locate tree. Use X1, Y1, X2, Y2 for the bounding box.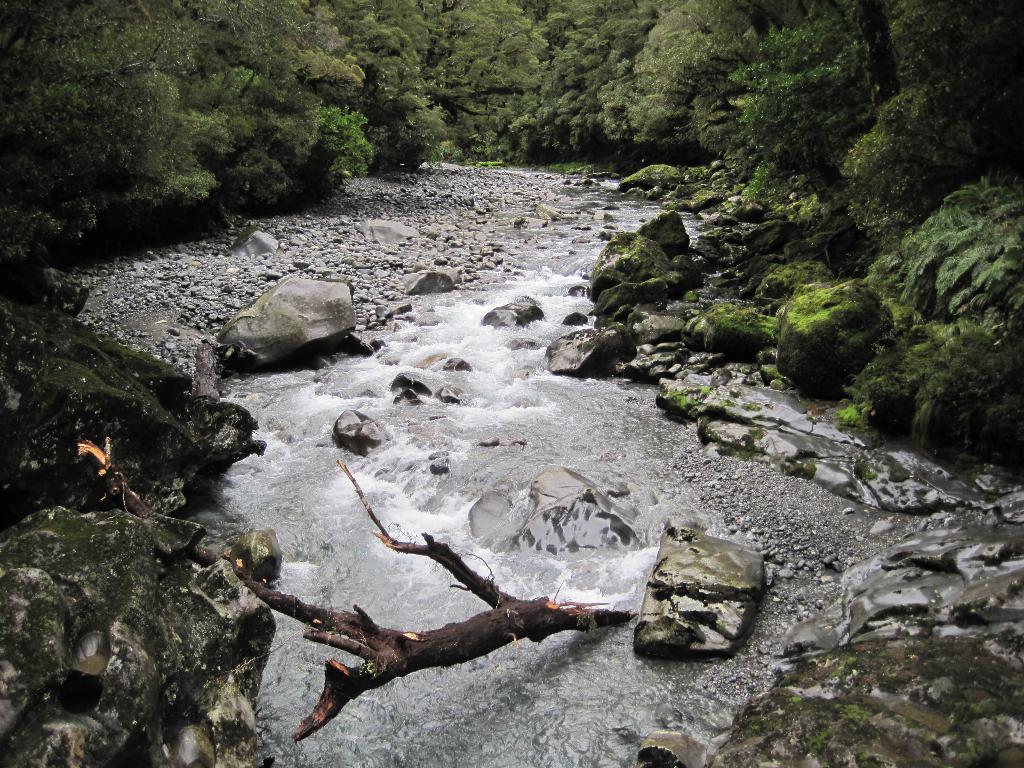
895, 0, 1023, 172.
